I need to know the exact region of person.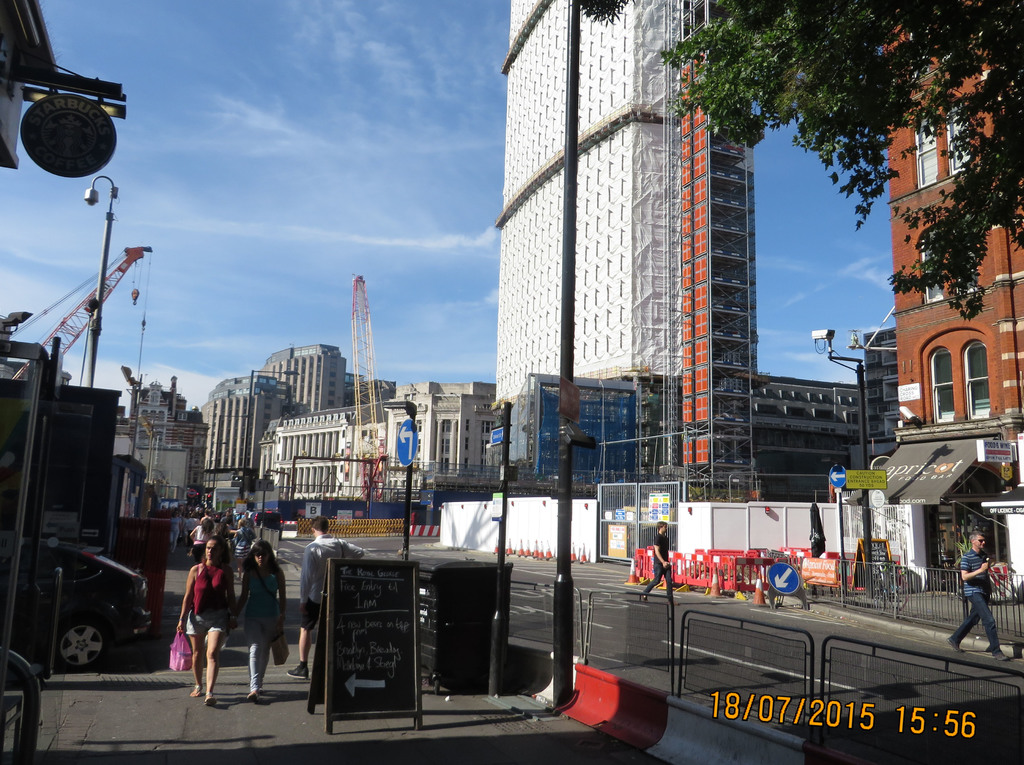
Region: 637 521 678 604.
